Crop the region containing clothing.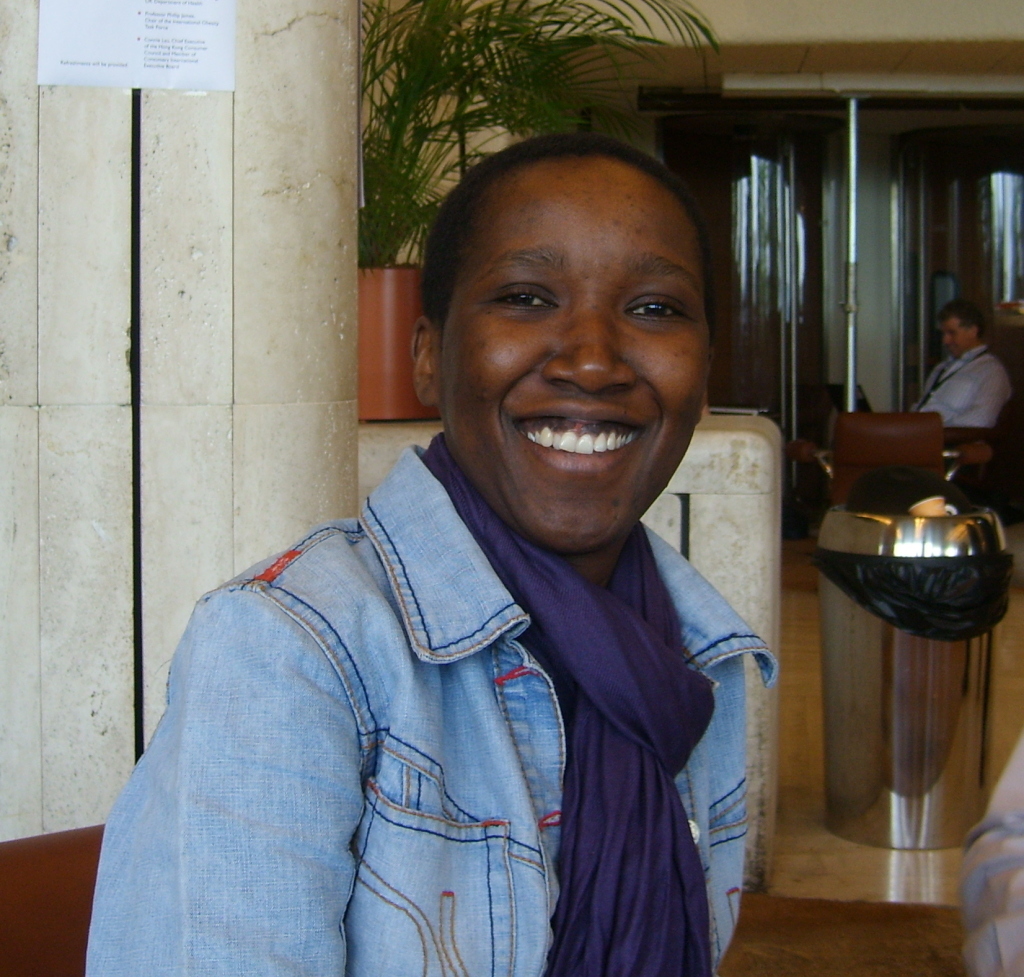
Crop region: select_region(890, 343, 1015, 435).
